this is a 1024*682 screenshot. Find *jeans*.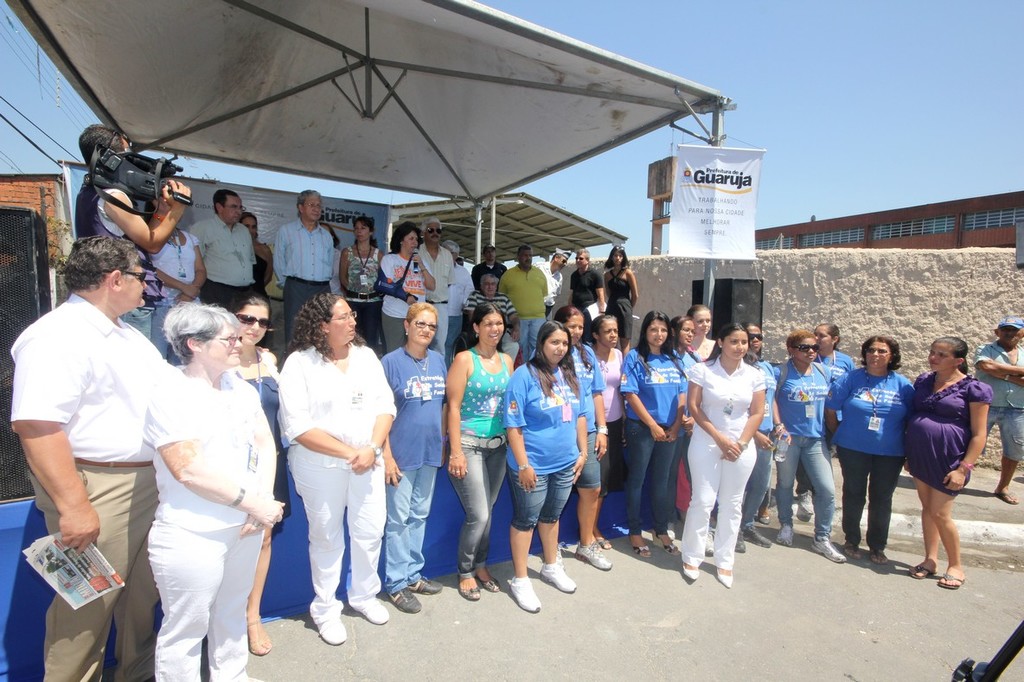
Bounding box: l=775, t=433, r=835, b=536.
